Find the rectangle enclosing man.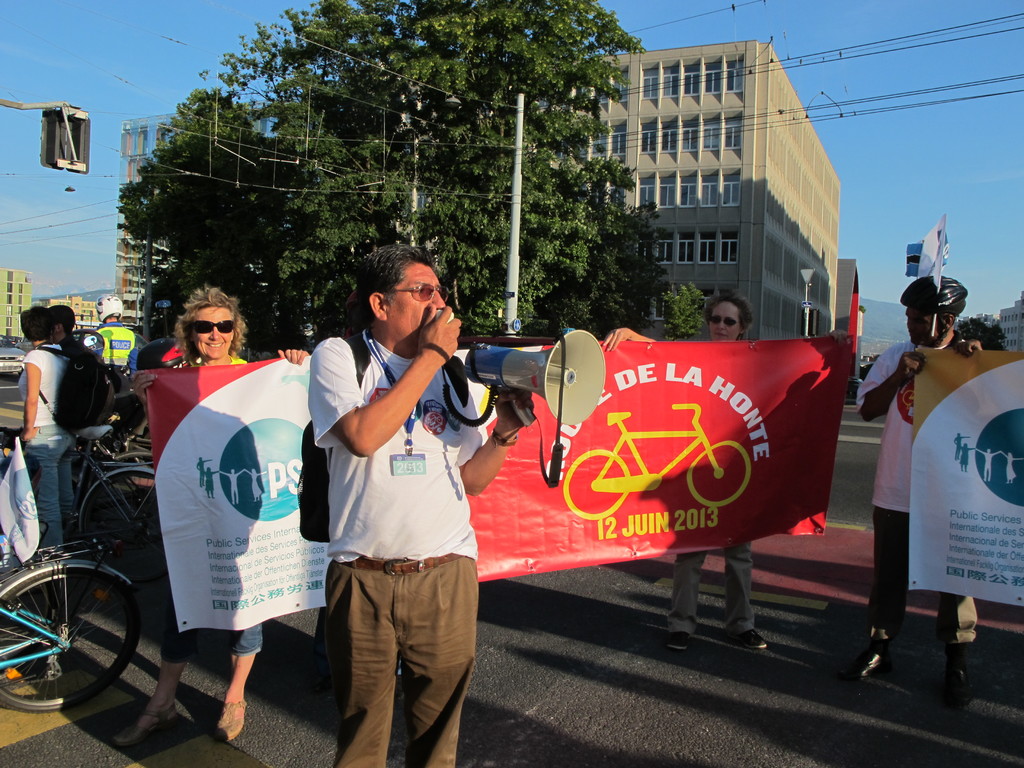
[left=852, top=274, right=981, bottom=701].
